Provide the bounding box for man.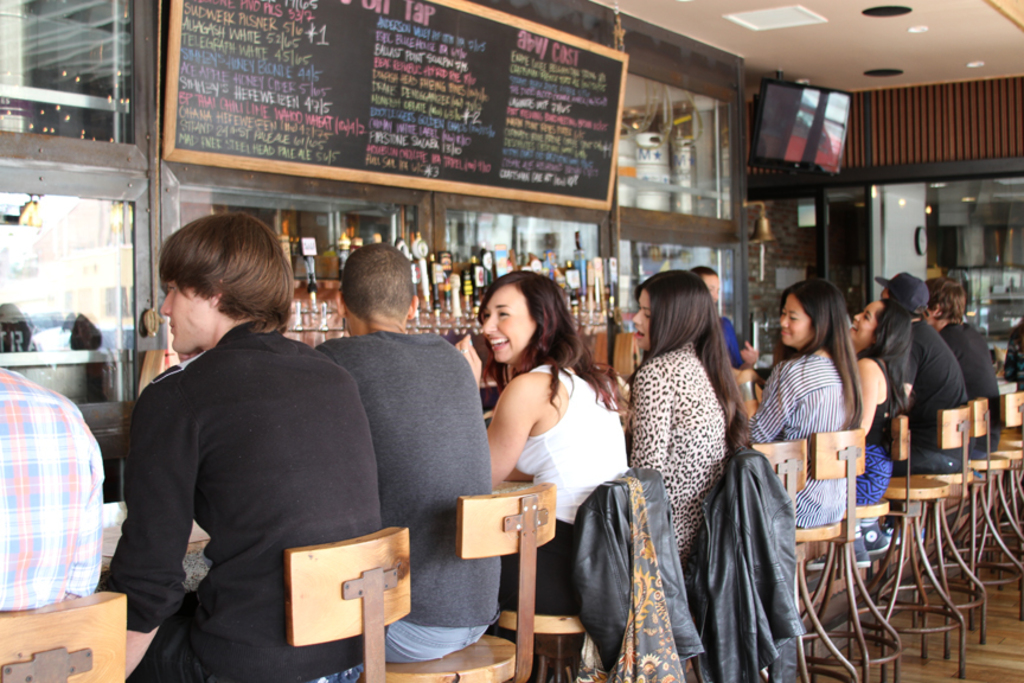
<bbox>873, 272, 971, 473</bbox>.
